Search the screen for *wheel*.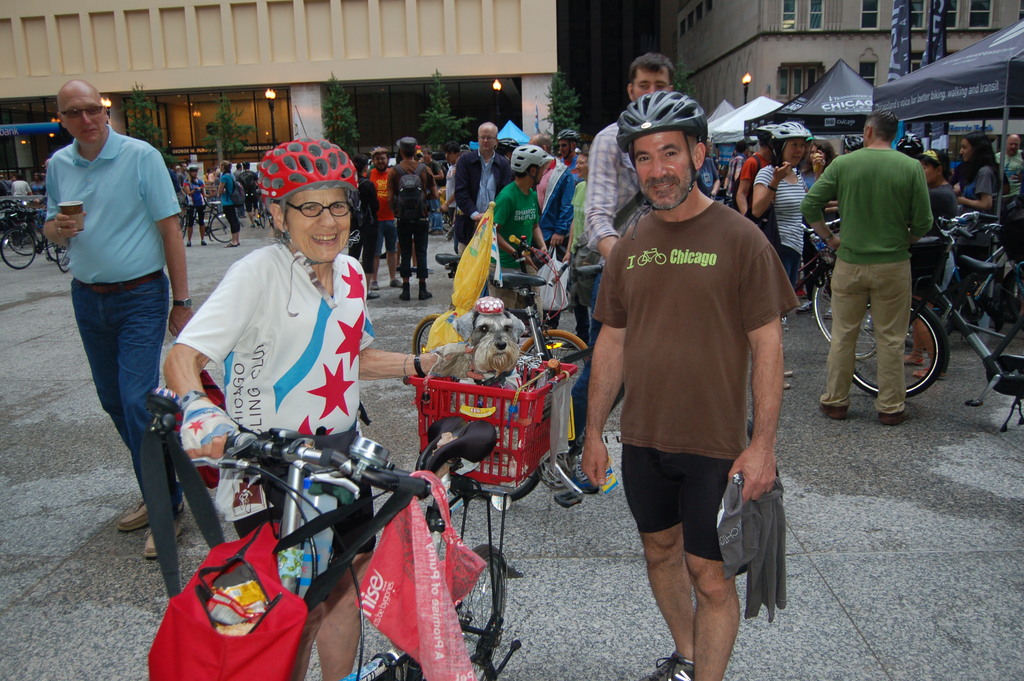
Found at 450,548,508,663.
